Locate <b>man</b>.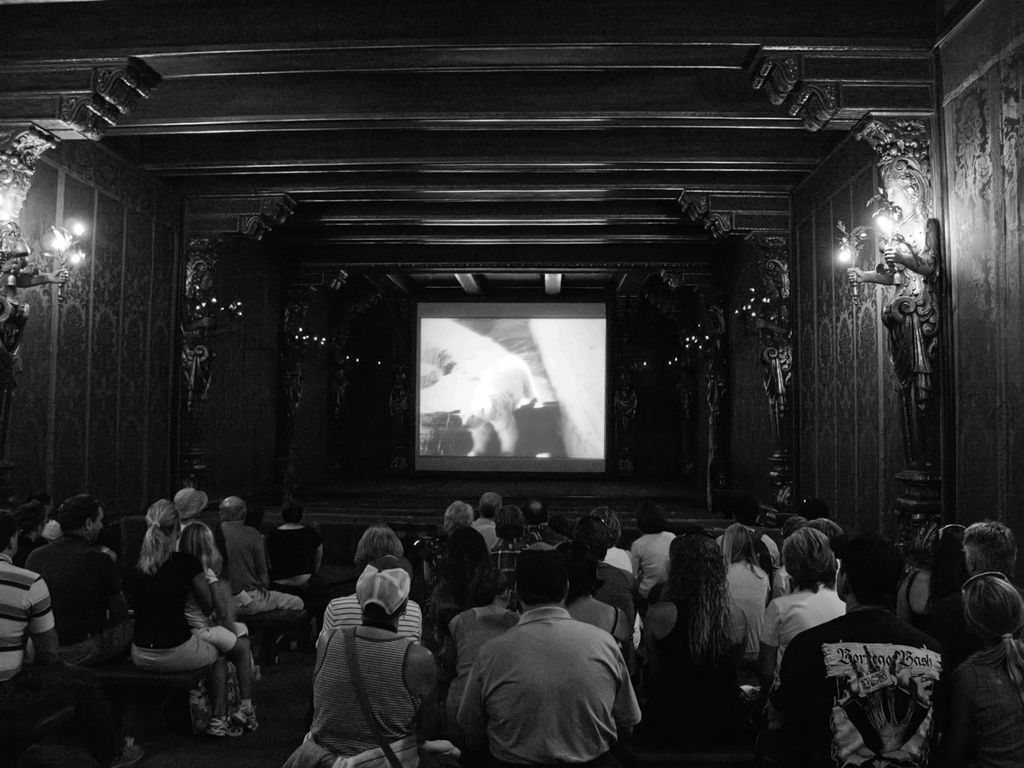
Bounding box: <box>422,561,664,760</box>.
